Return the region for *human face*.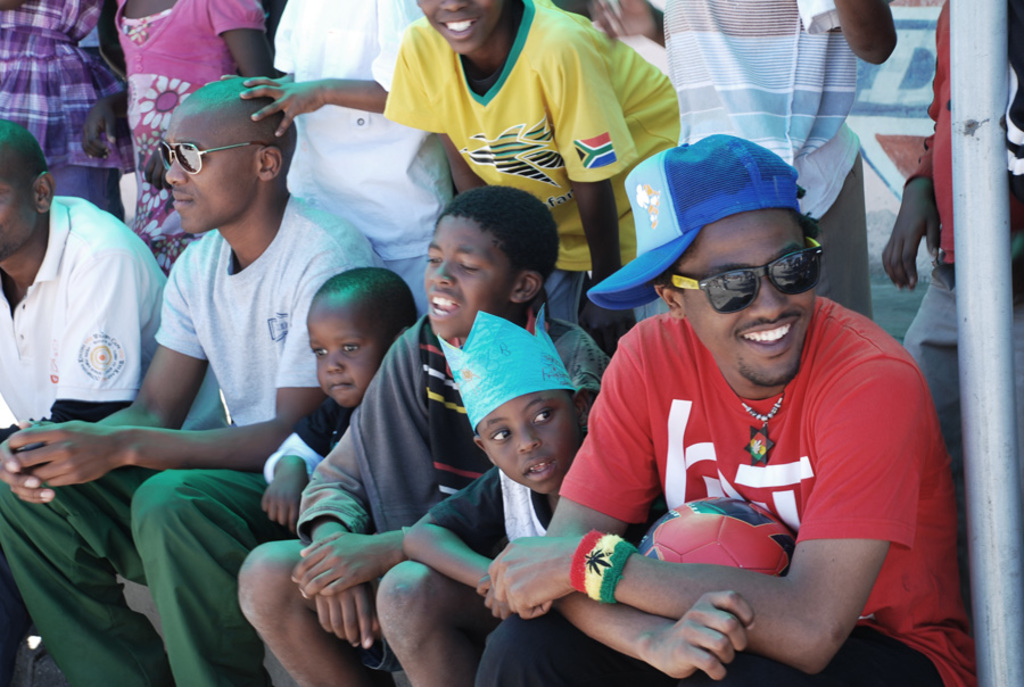
(x1=478, y1=384, x2=578, y2=498).
